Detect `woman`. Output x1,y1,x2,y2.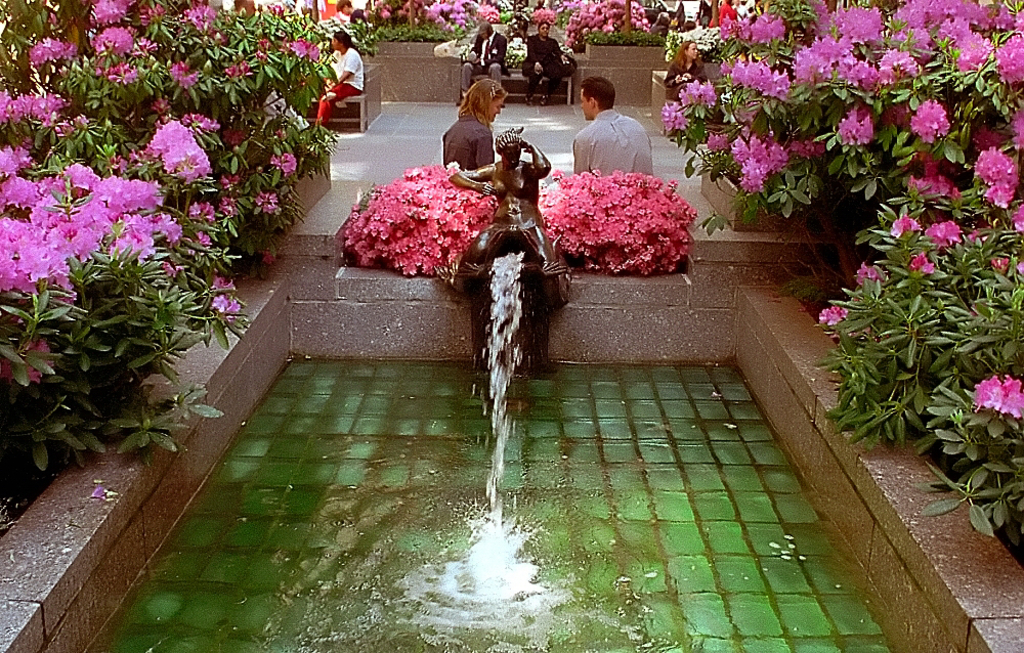
439,71,505,181.
